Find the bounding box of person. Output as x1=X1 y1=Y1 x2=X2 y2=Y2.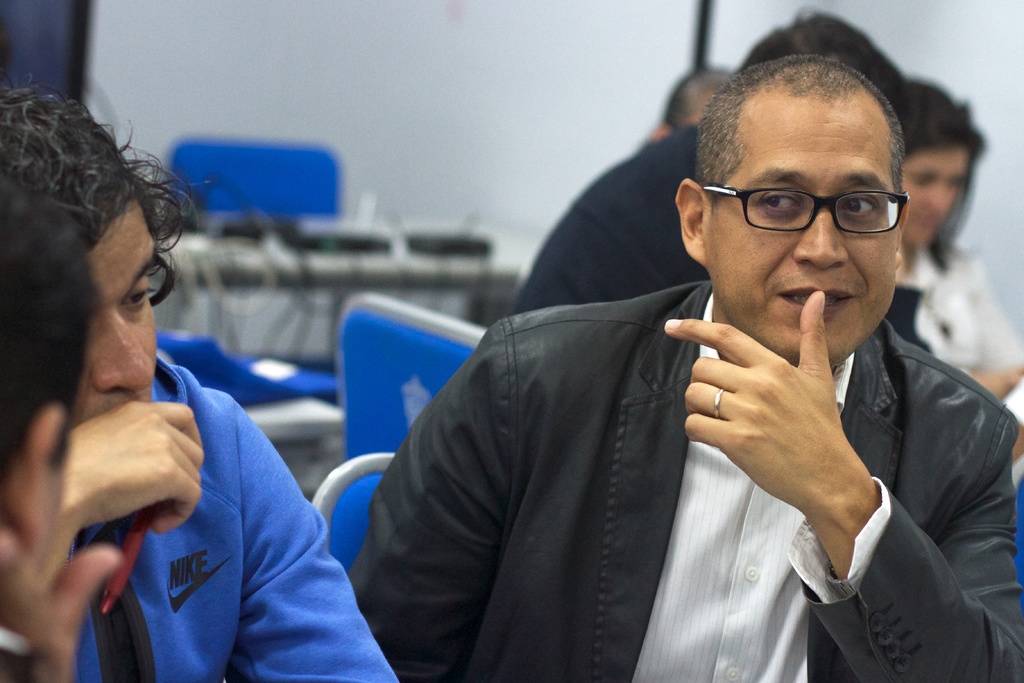
x1=1 y1=75 x2=403 y2=682.
